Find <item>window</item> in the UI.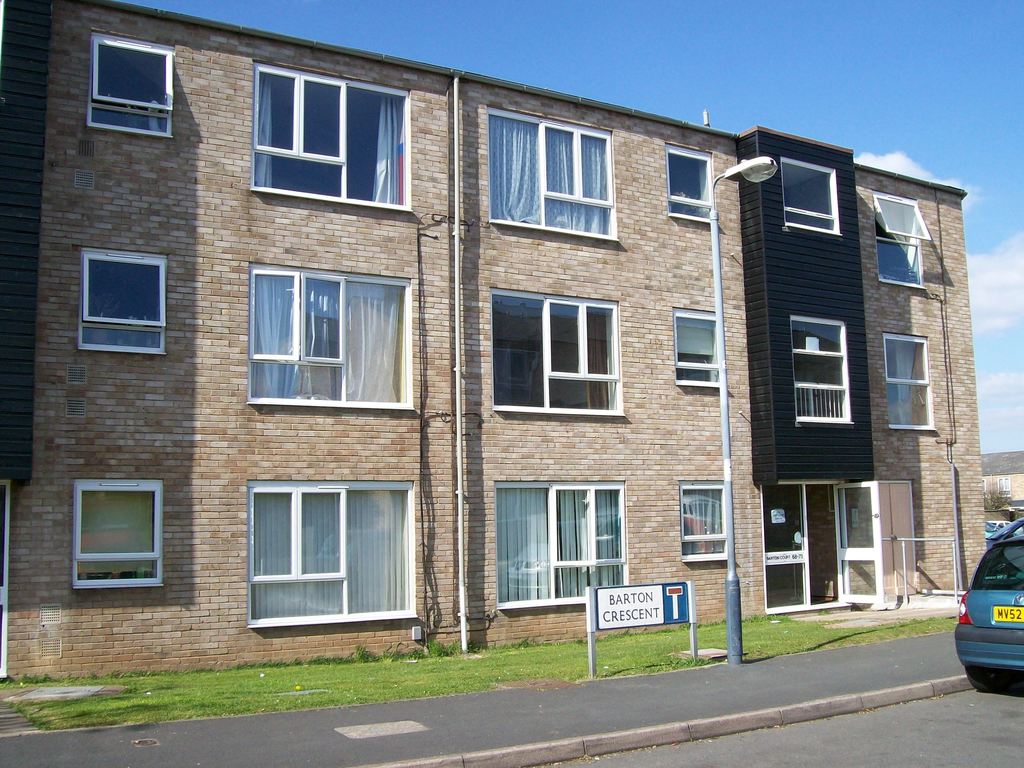
UI element at bbox=[250, 61, 413, 211].
